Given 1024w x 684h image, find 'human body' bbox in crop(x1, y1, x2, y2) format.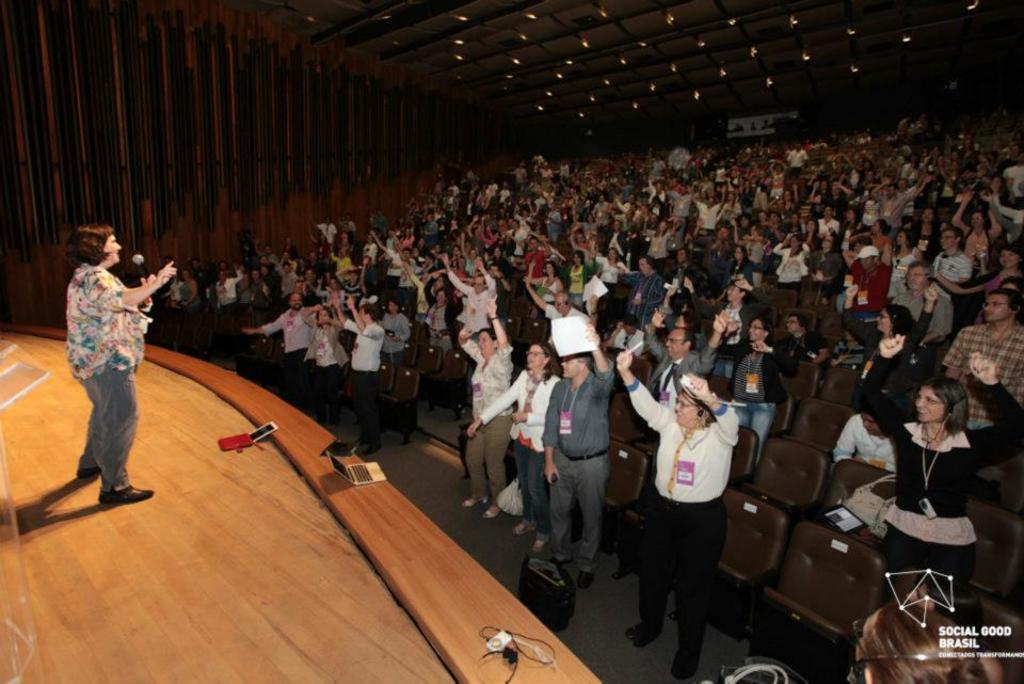
crop(241, 226, 254, 264).
